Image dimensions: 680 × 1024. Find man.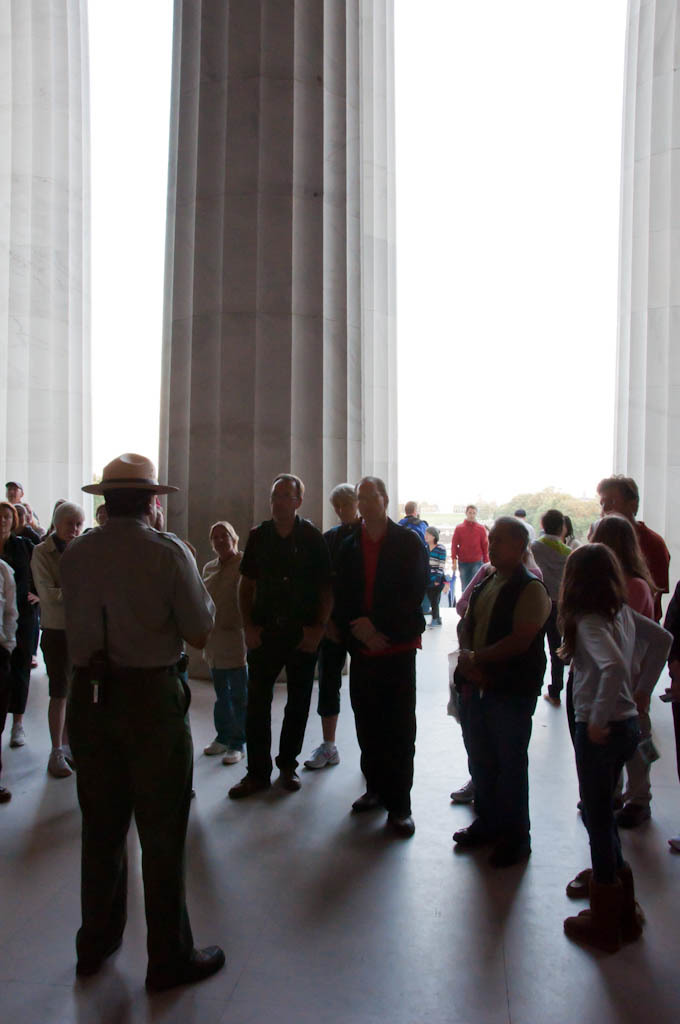
box=[582, 479, 671, 815].
